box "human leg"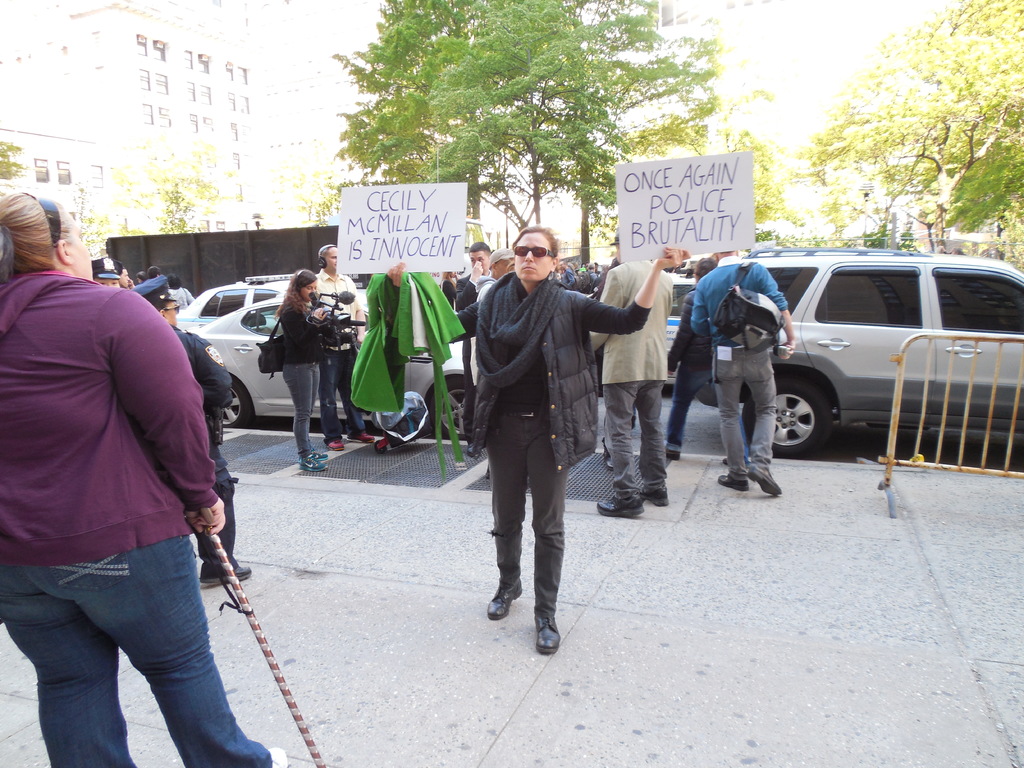
(641, 380, 670, 504)
